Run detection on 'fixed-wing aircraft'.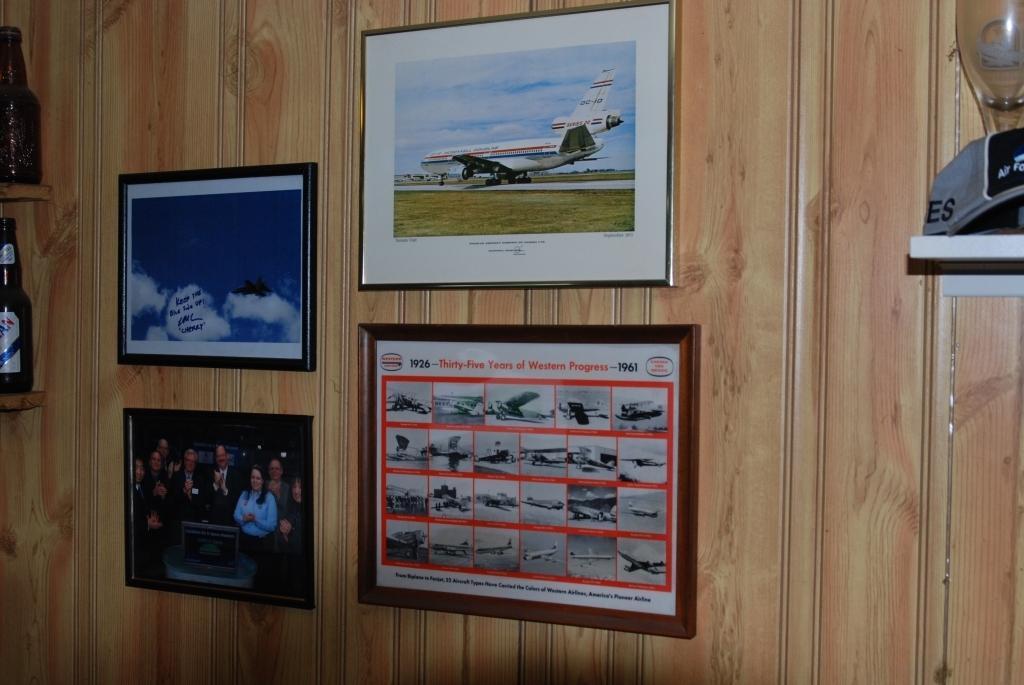
Result: locate(618, 451, 663, 470).
